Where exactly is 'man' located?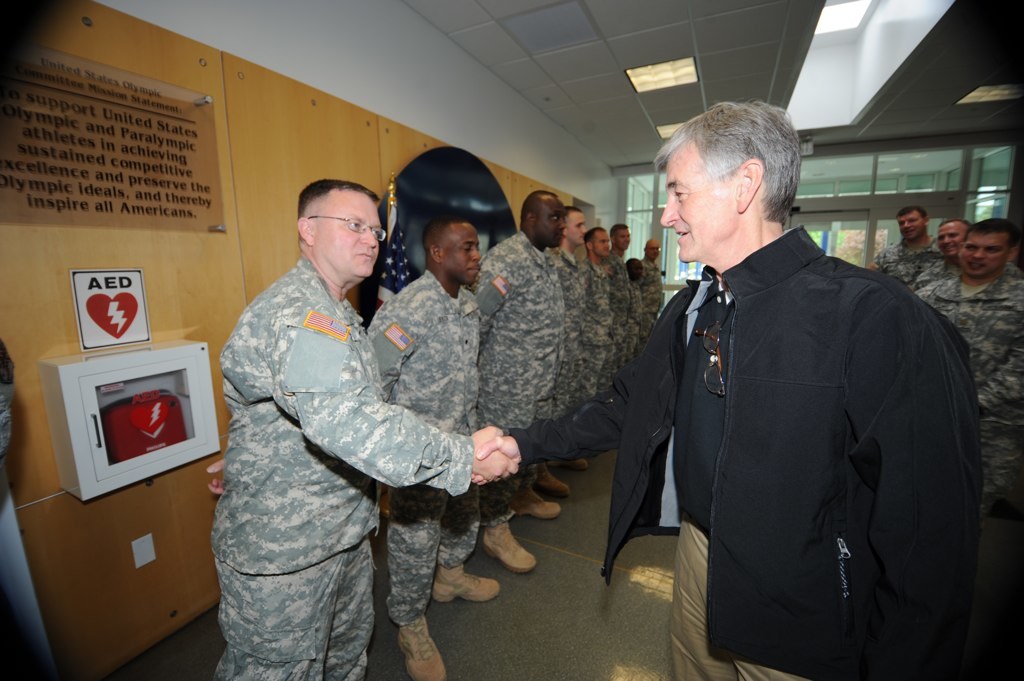
Its bounding box is region(360, 213, 518, 680).
